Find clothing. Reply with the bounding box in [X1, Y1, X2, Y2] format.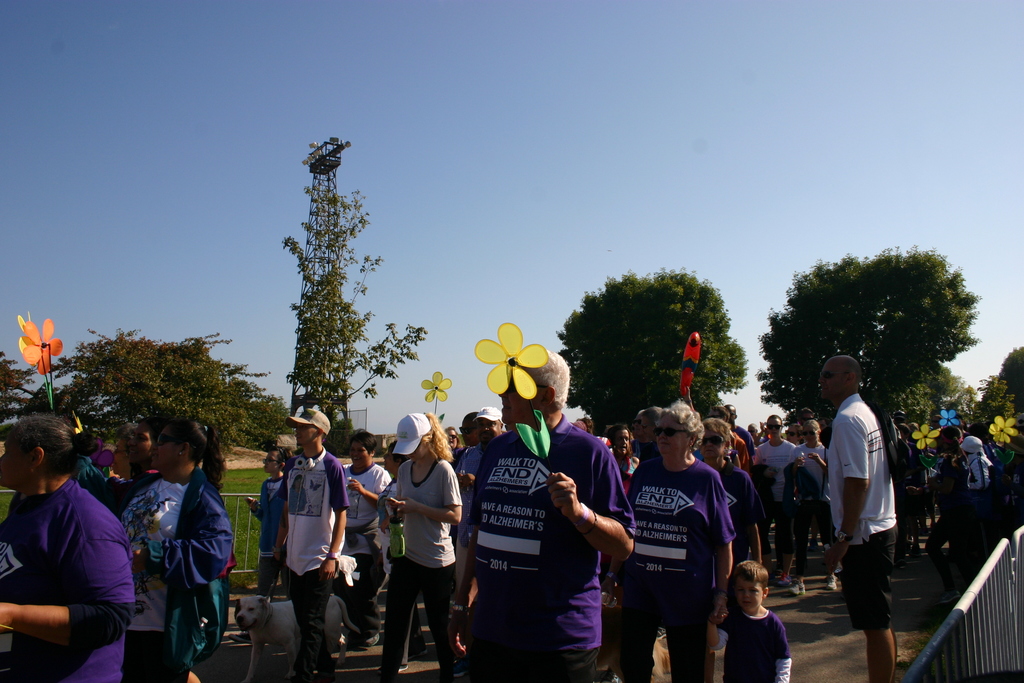
[449, 447, 463, 467].
